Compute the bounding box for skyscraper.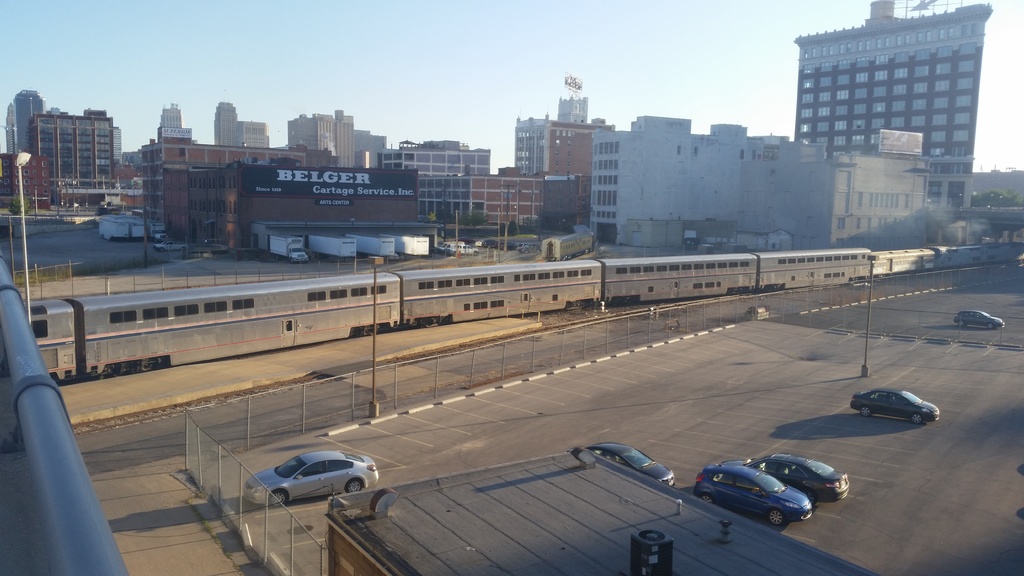
210,97,248,149.
